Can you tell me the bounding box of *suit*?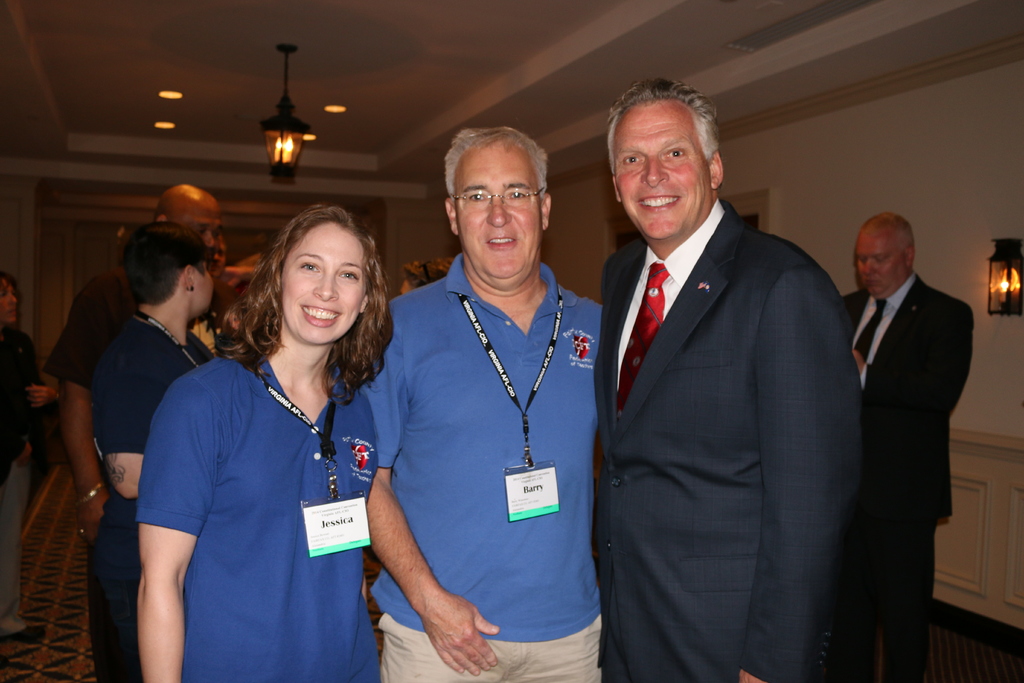
{"left": 844, "top": 273, "right": 976, "bottom": 682}.
